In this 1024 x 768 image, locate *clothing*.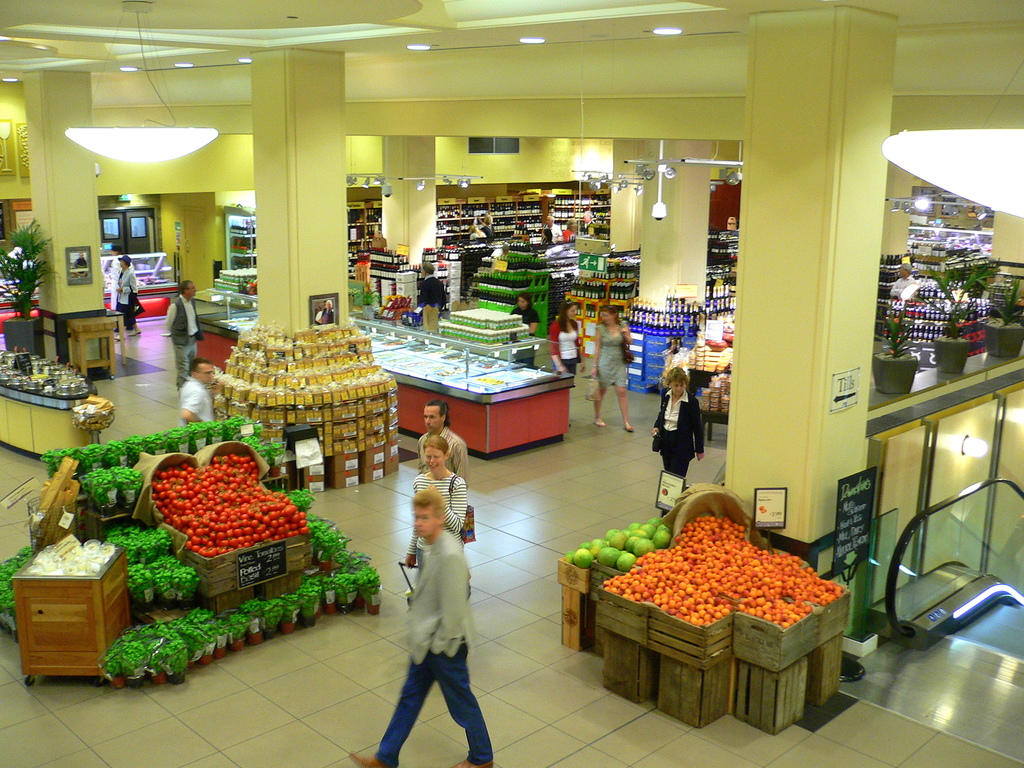
Bounding box: Rect(113, 262, 141, 328).
